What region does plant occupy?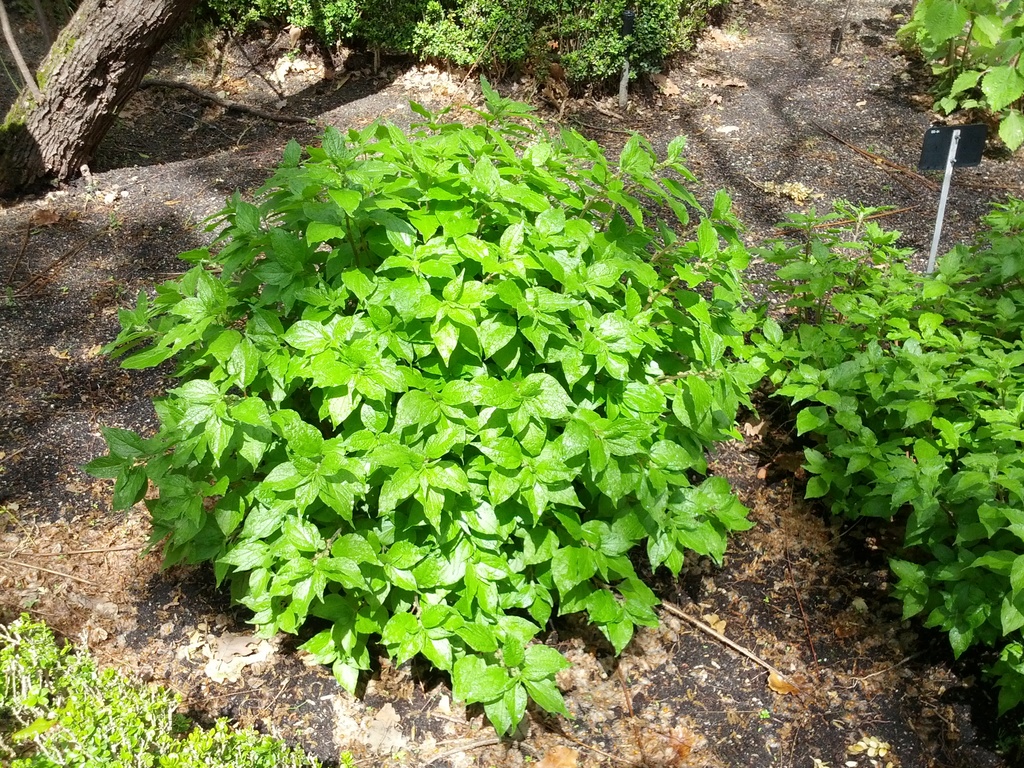
pyautogui.locateOnScreen(197, 0, 575, 61).
